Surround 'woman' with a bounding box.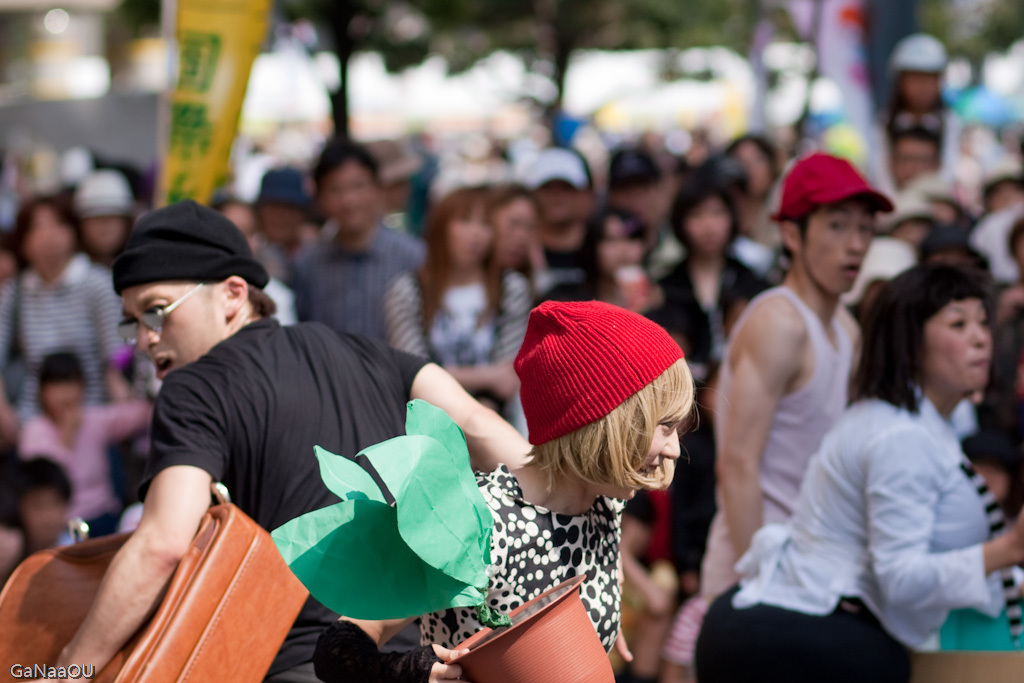
crop(756, 236, 1001, 682).
